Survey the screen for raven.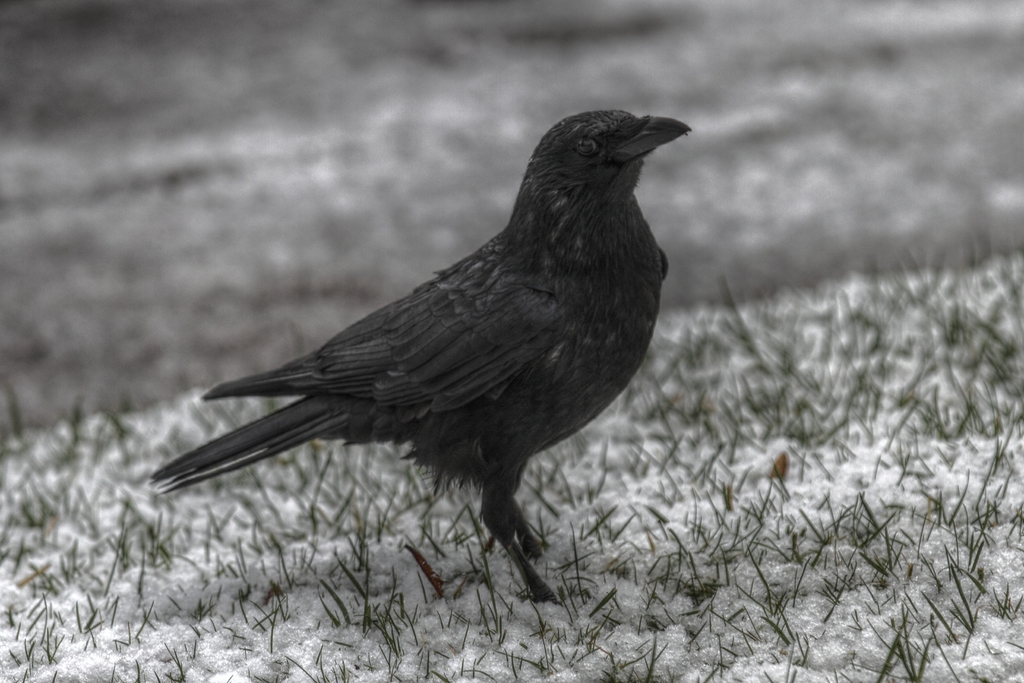
Survey found: BBox(141, 70, 701, 634).
